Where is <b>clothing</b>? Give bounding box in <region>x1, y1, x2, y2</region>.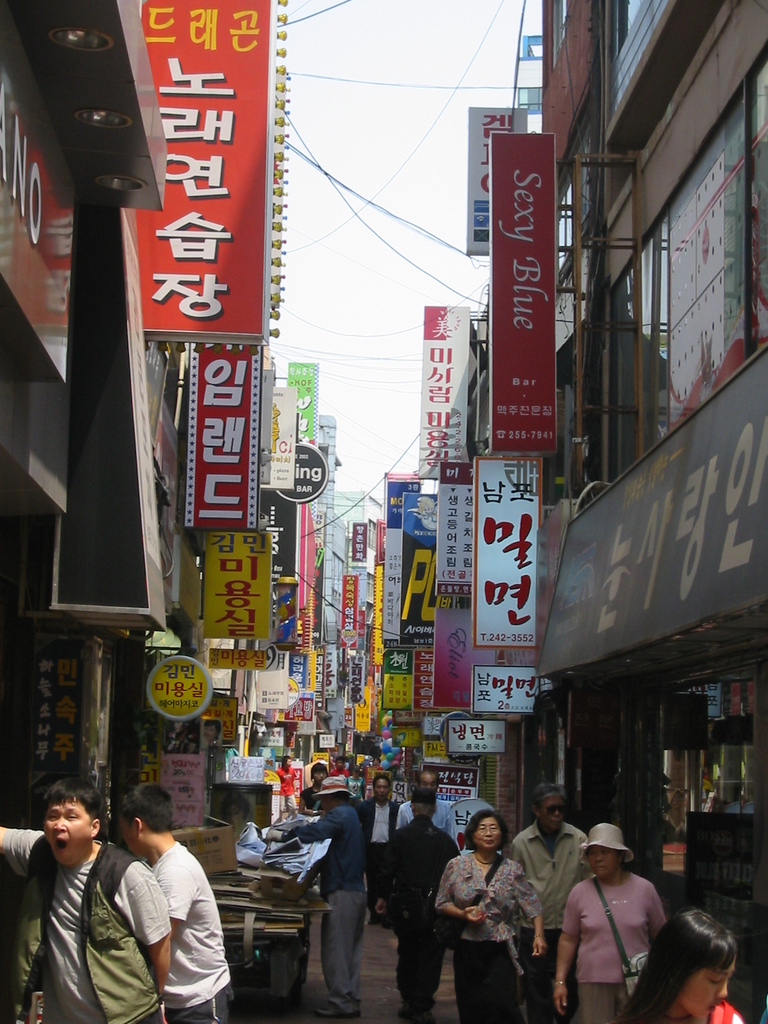
<region>348, 803, 417, 897</region>.
